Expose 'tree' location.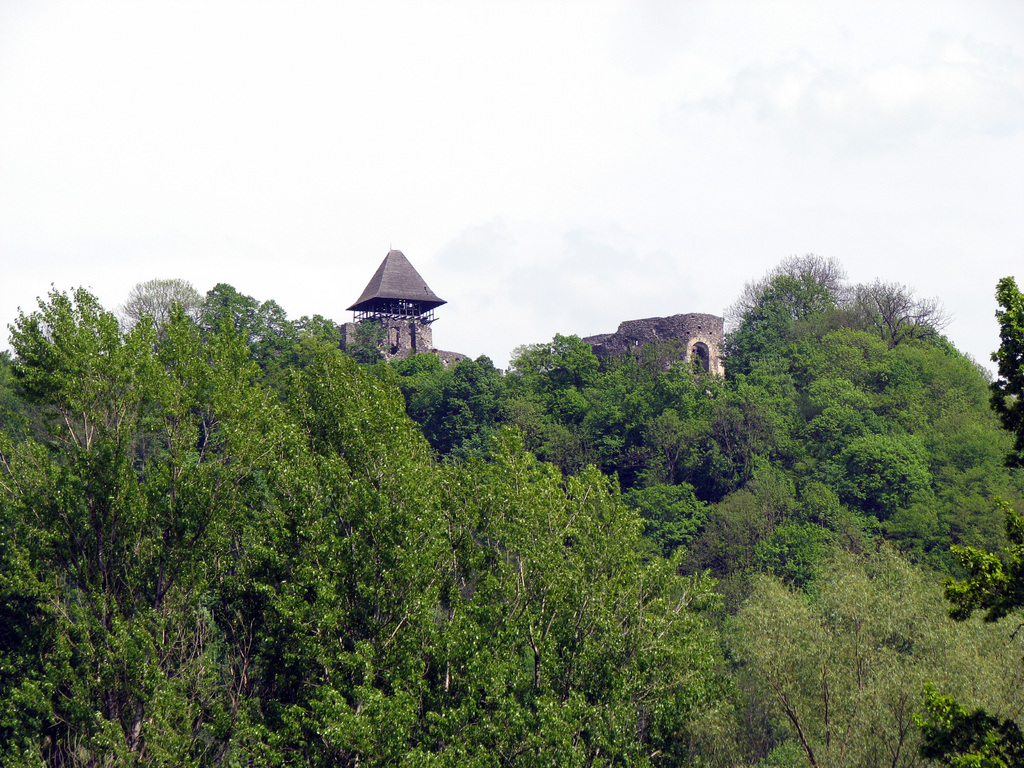
Exposed at region(699, 493, 1023, 767).
